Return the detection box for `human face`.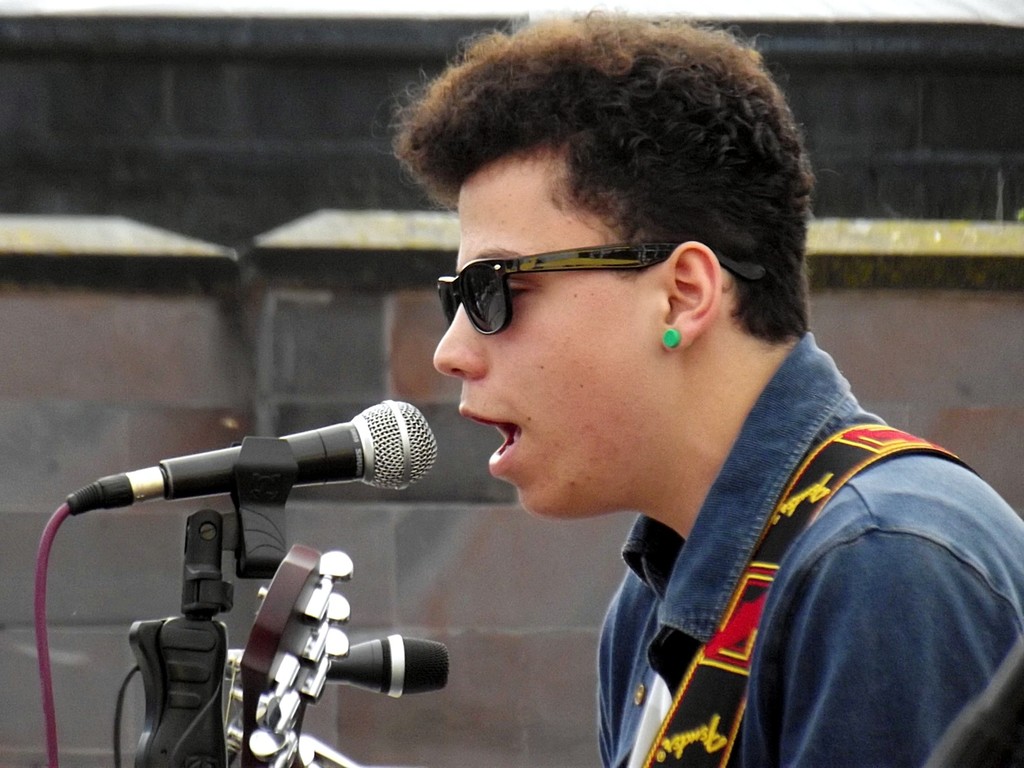
(x1=437, y1=180, x2=650, y2=508).
